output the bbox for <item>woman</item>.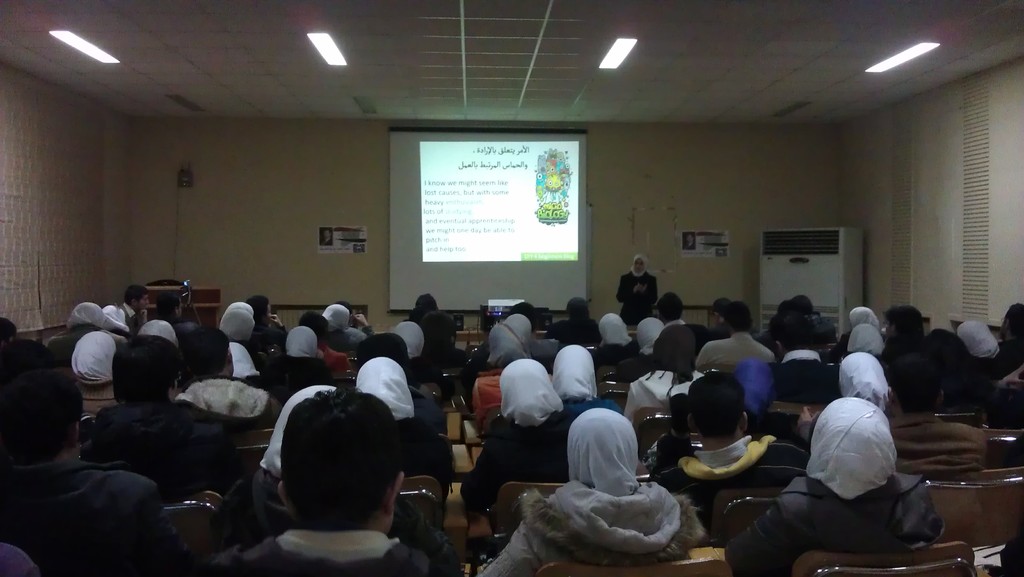
x1=628, y1=316, x2=669, y2=363.
